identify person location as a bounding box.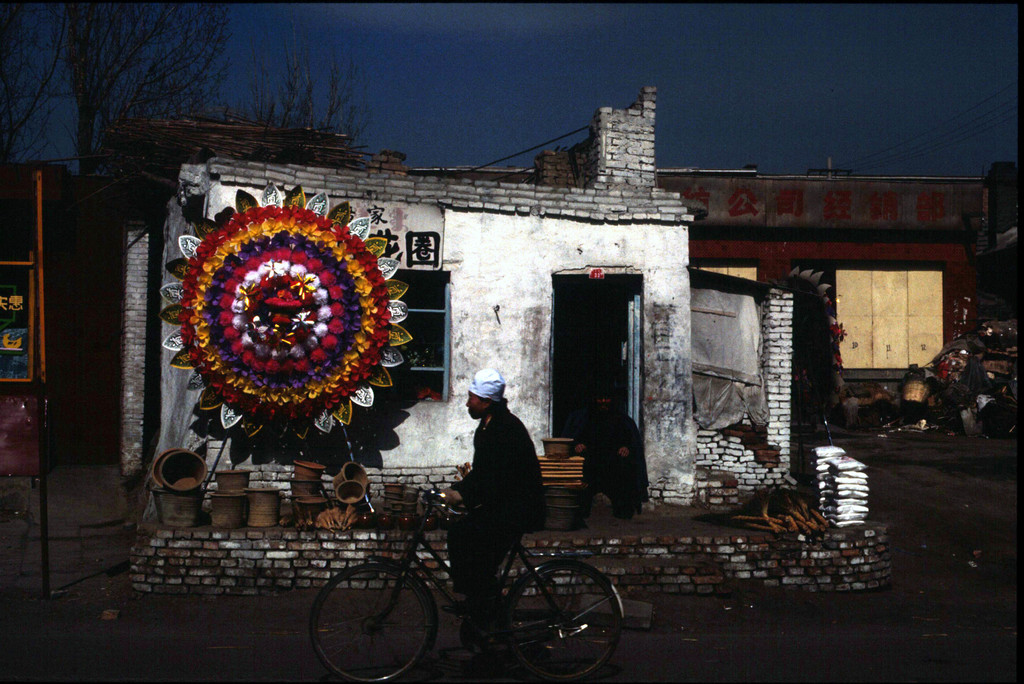
Rect(444, 352, 541, 615).
